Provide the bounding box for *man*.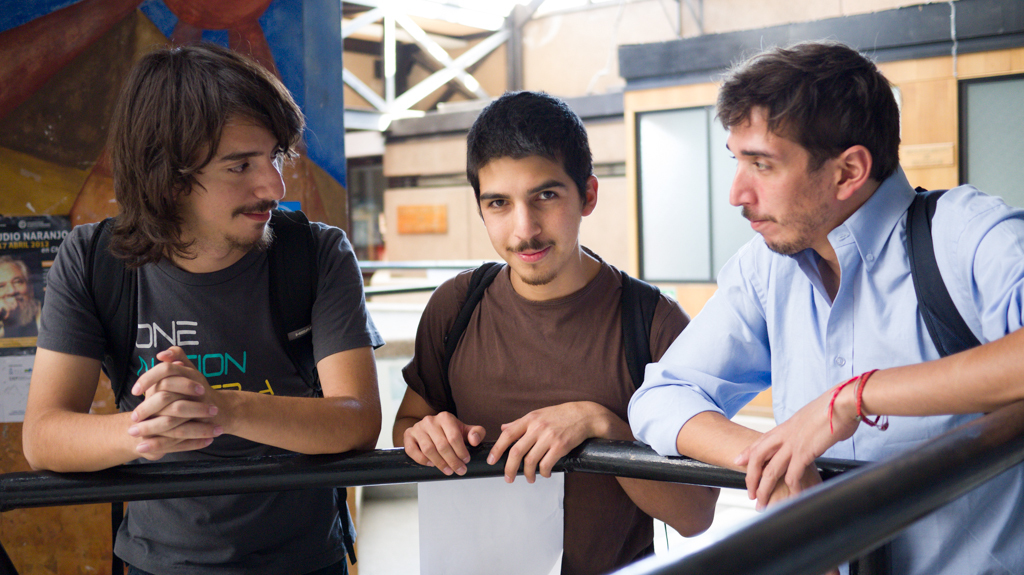
19/49/384/574.
